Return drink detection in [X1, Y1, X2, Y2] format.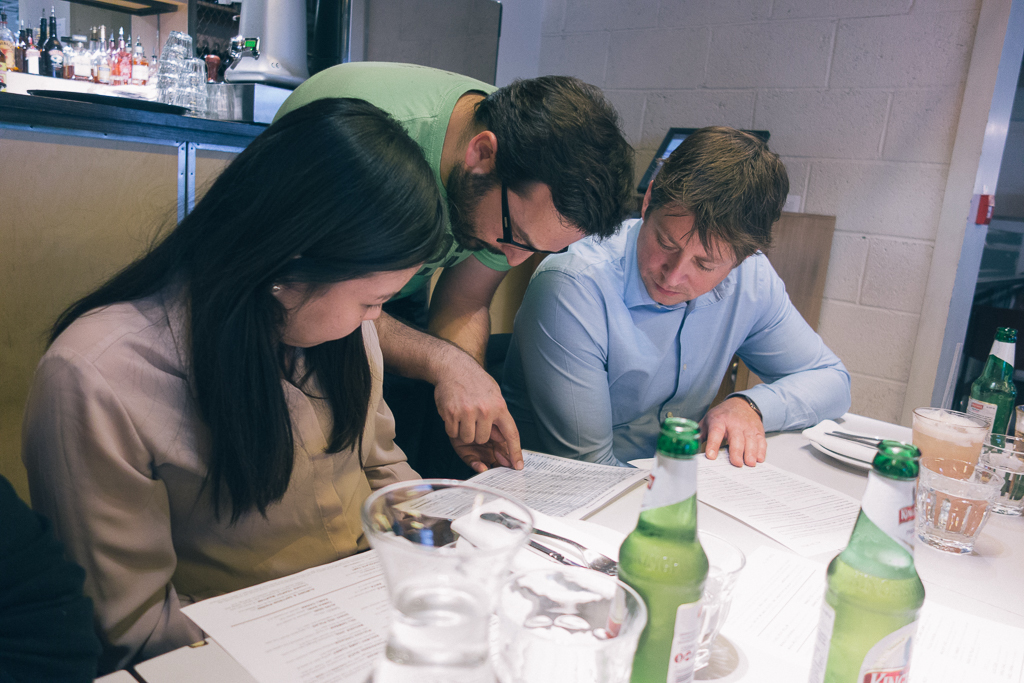
[383, 578, 493, 666].
